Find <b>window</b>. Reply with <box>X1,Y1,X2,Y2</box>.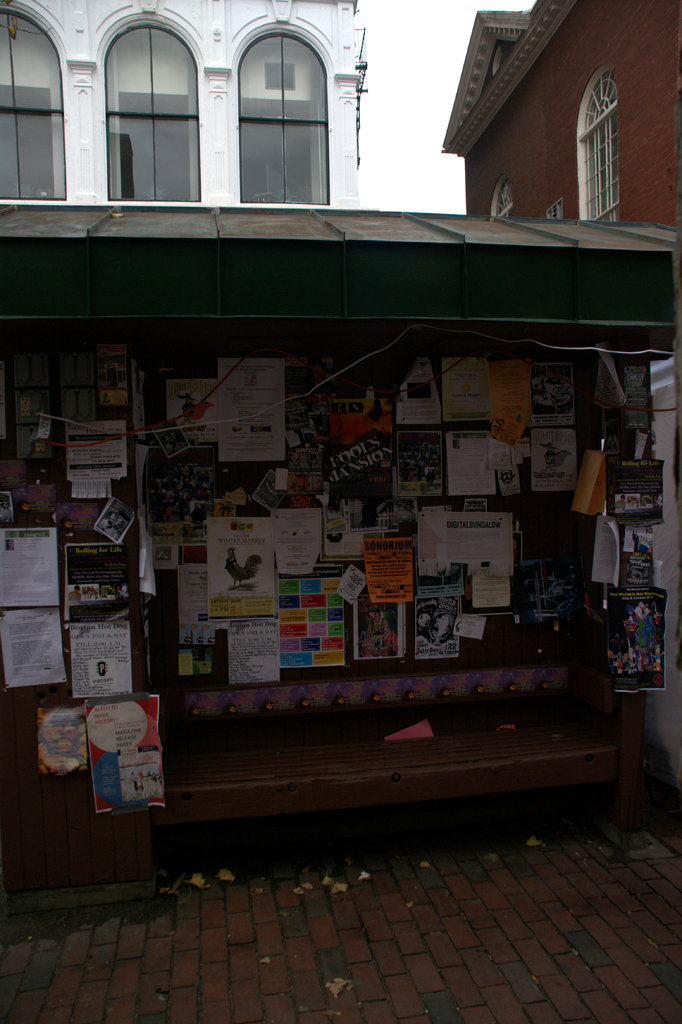
<box>106,1,197,204</box>.
